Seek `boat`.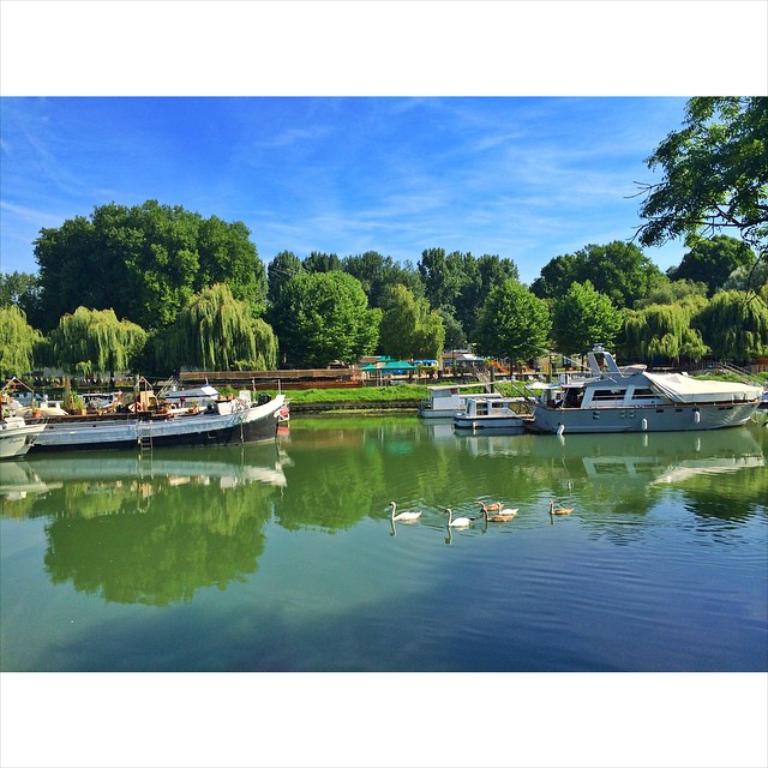
(left=451, top=395, right=529, bottom=428).
